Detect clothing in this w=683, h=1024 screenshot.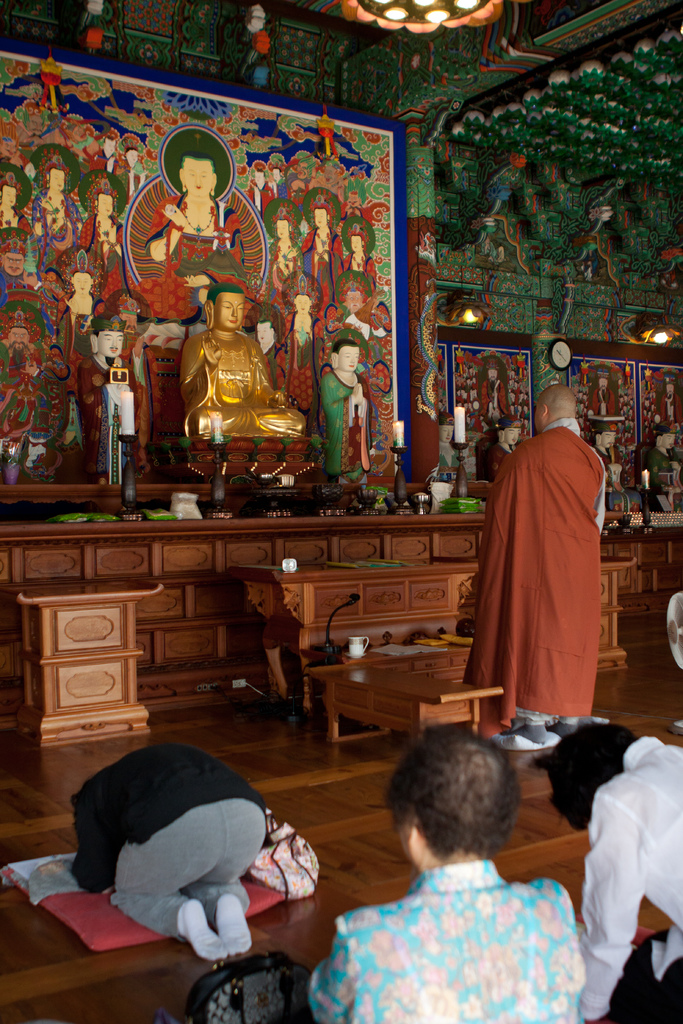
Detection: 83, 356, 141, 464.
